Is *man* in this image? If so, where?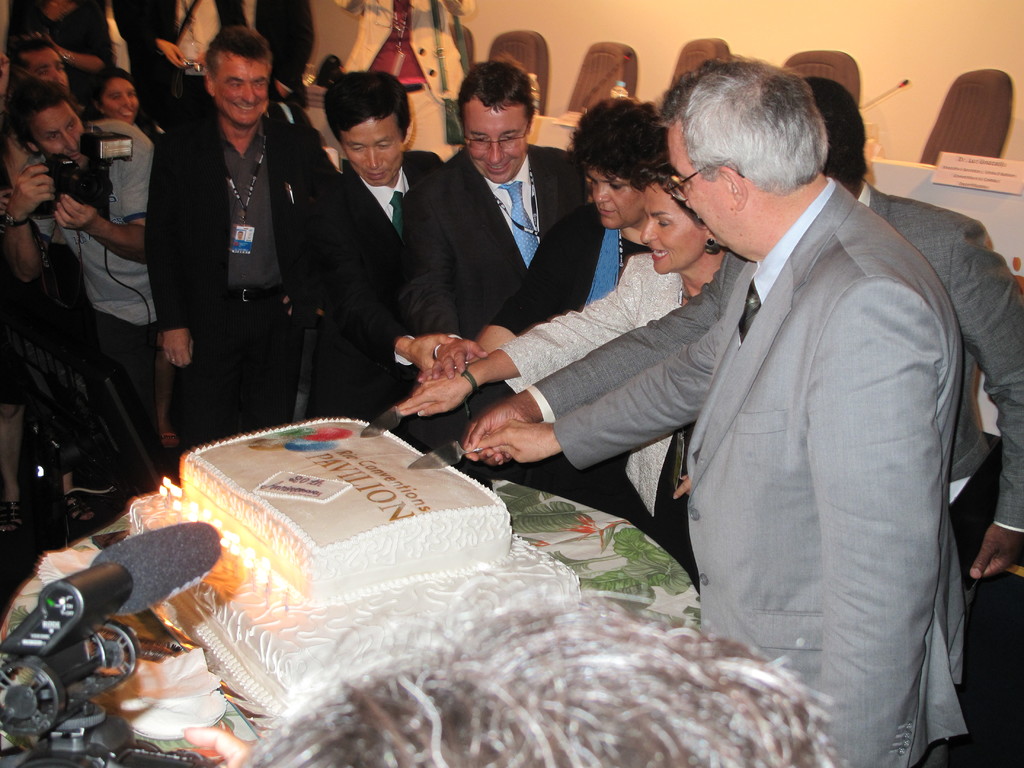
Yes, at rect(145, 25, 330, 470).
